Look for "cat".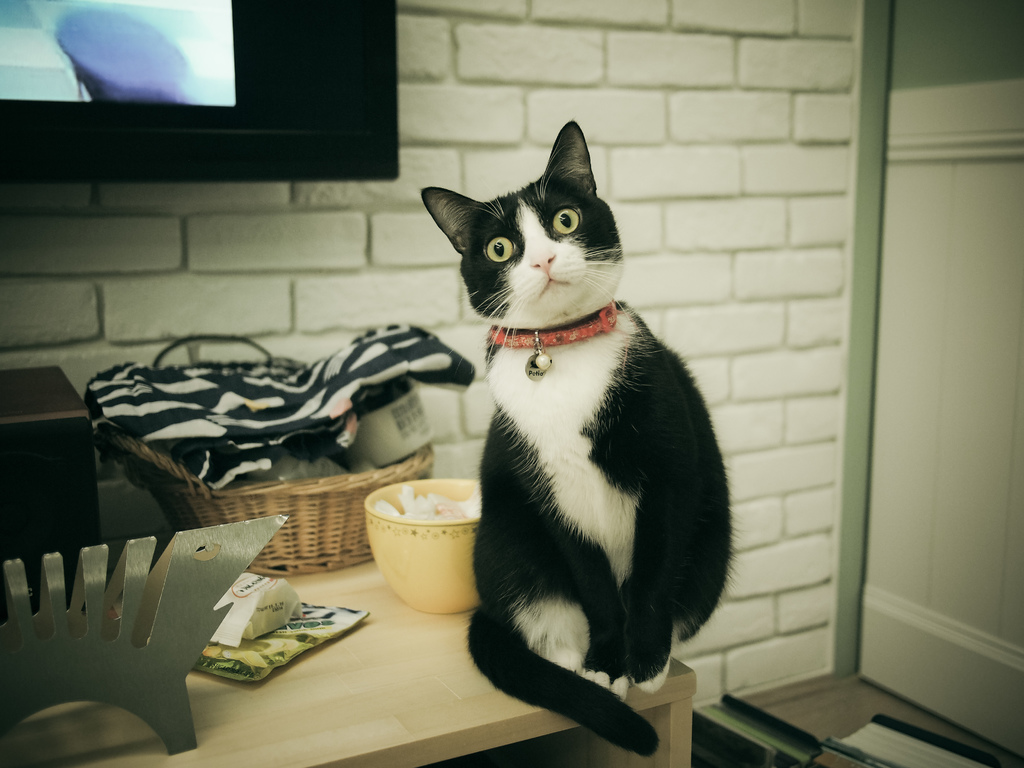
Found: 418:124:739:749.
